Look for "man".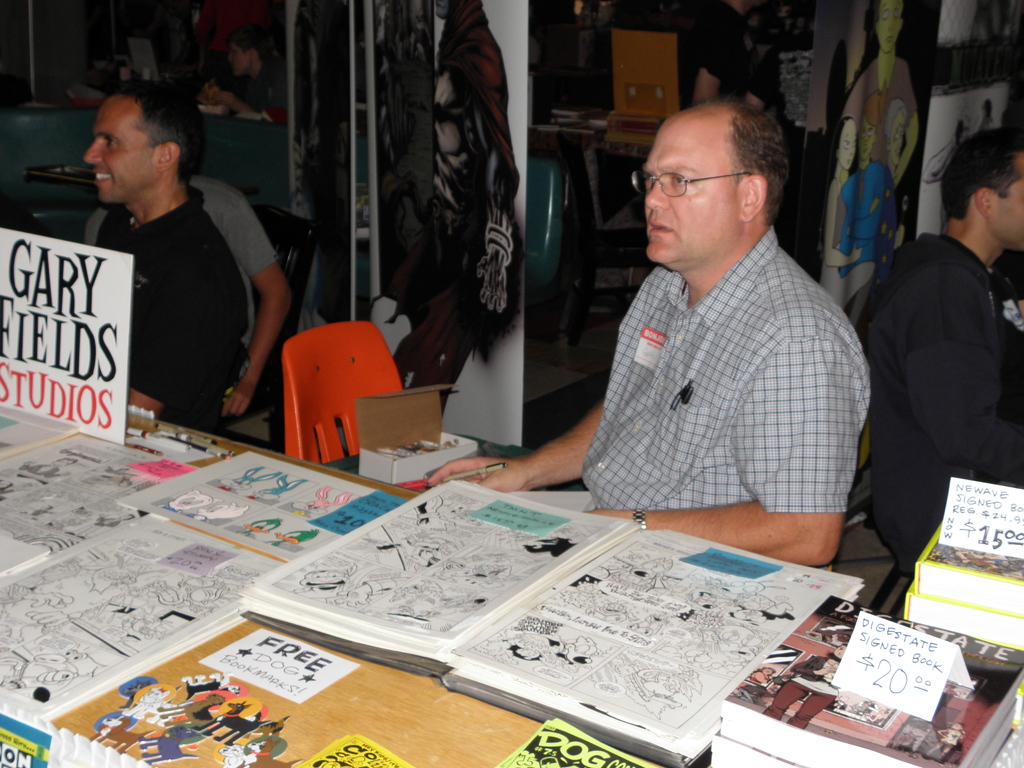
Found: 78 77 250 420.
